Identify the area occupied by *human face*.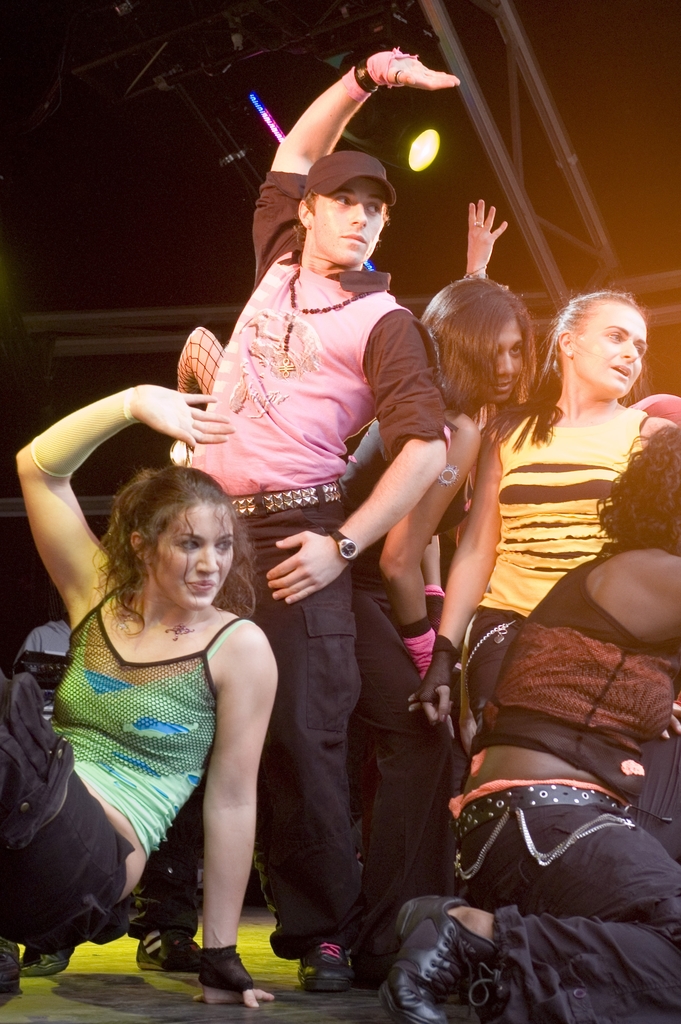
Area: x1=496 y1=325 x2=526 y2=398.
